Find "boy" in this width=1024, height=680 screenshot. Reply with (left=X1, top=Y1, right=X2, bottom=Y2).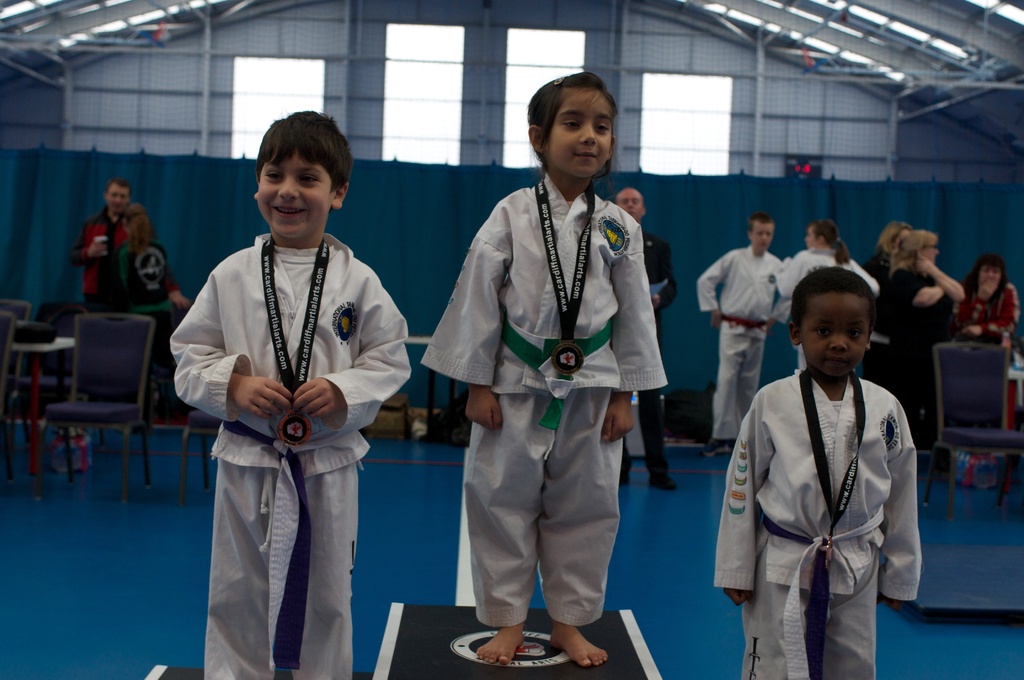
(left=696, top=213, right=790, bottom=456).
